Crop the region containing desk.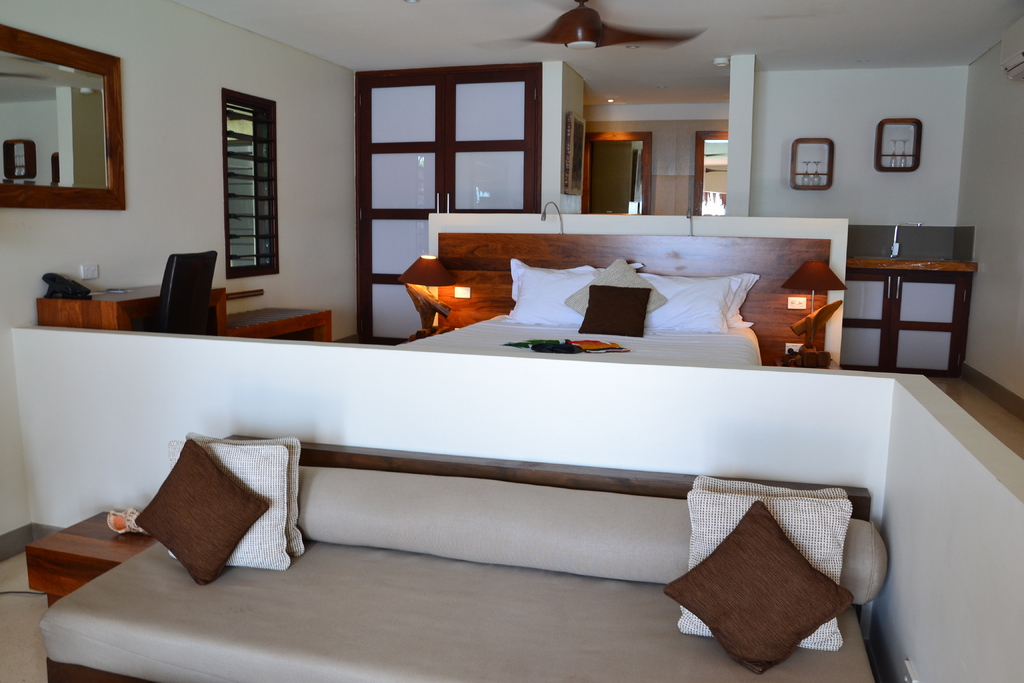
Crop region: <region>39, 283, 227, 332</region>.
